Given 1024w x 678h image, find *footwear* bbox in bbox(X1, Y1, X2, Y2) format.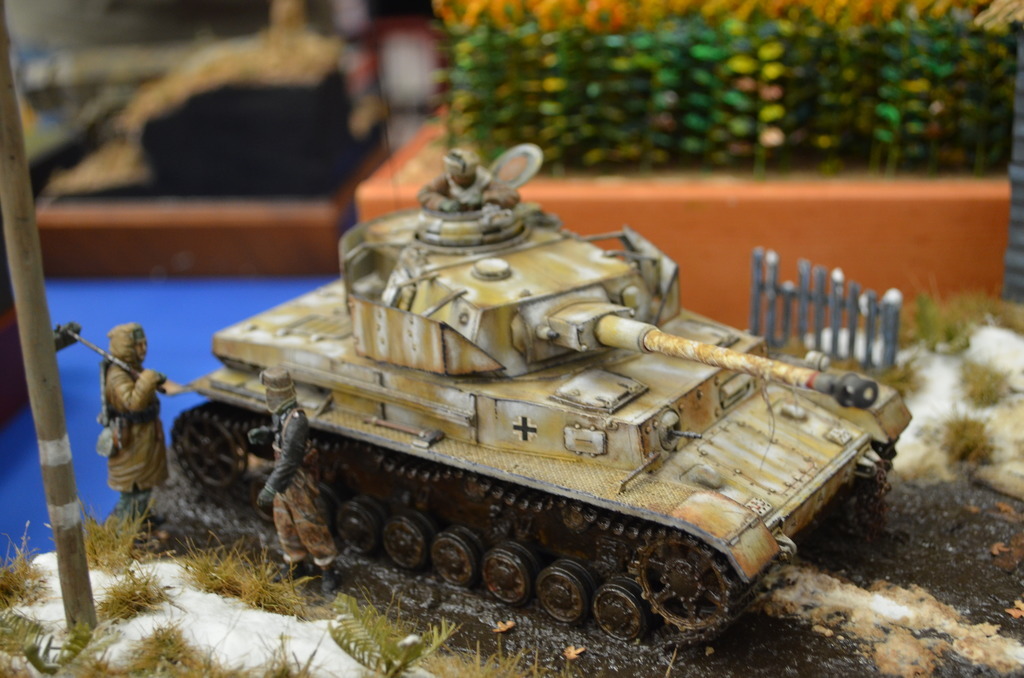
bbox(273, 560, 314, 586).
